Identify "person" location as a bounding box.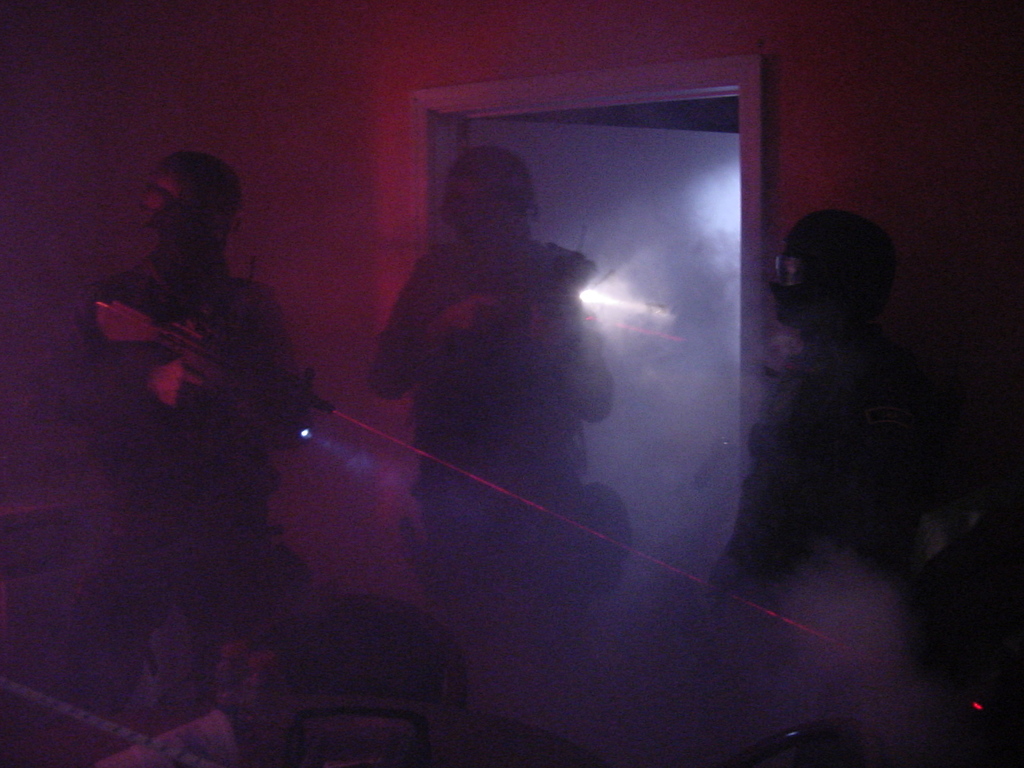
(353,143,632,680).
